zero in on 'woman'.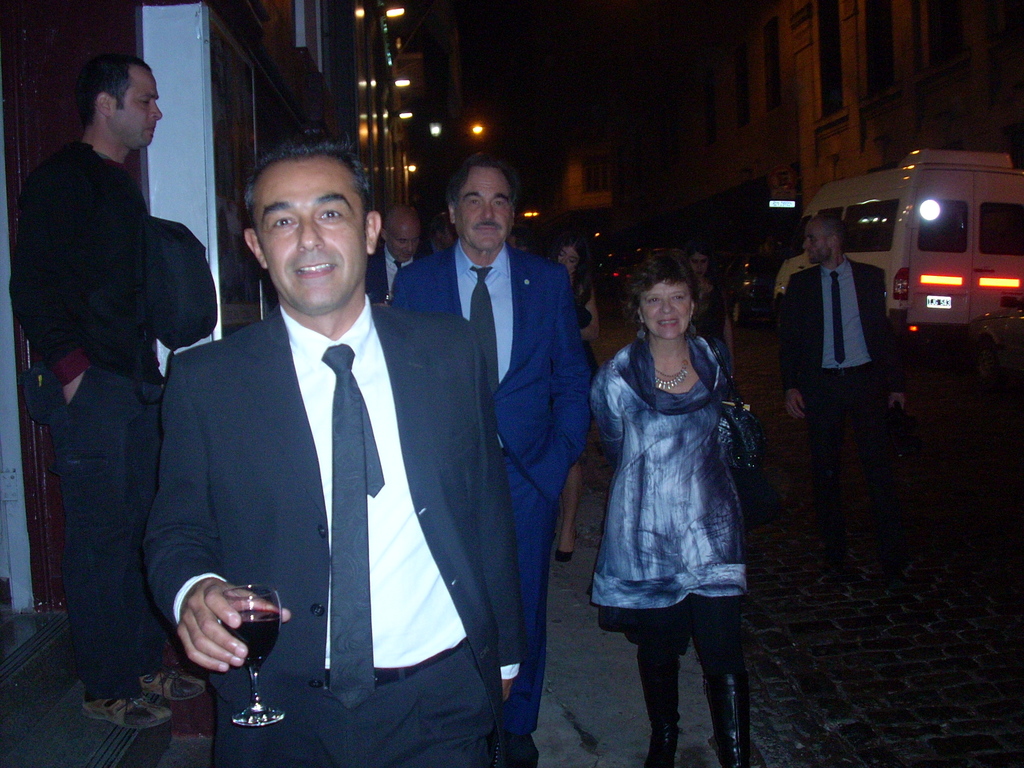
Zeroed in: (675, 239, 747, 404).
